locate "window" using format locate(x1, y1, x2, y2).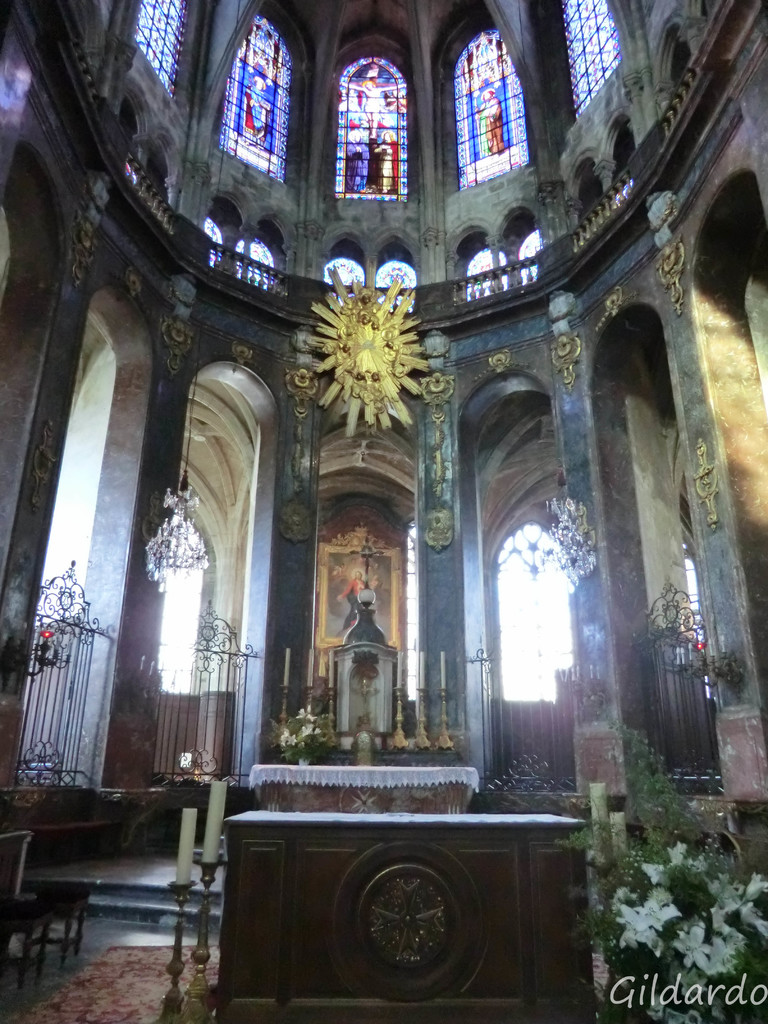
locate(543, 0, 625, 127).
